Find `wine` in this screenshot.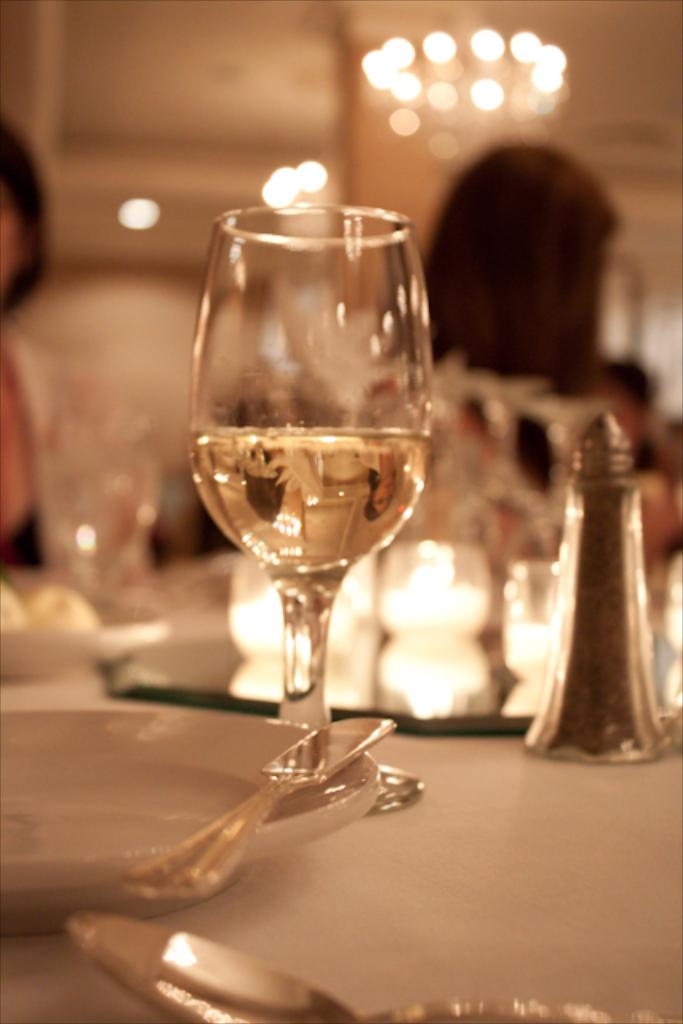
The bounding box for `wine` is {"x1": 192, "y1": 418, "x2": 433, "y2": 600}.
